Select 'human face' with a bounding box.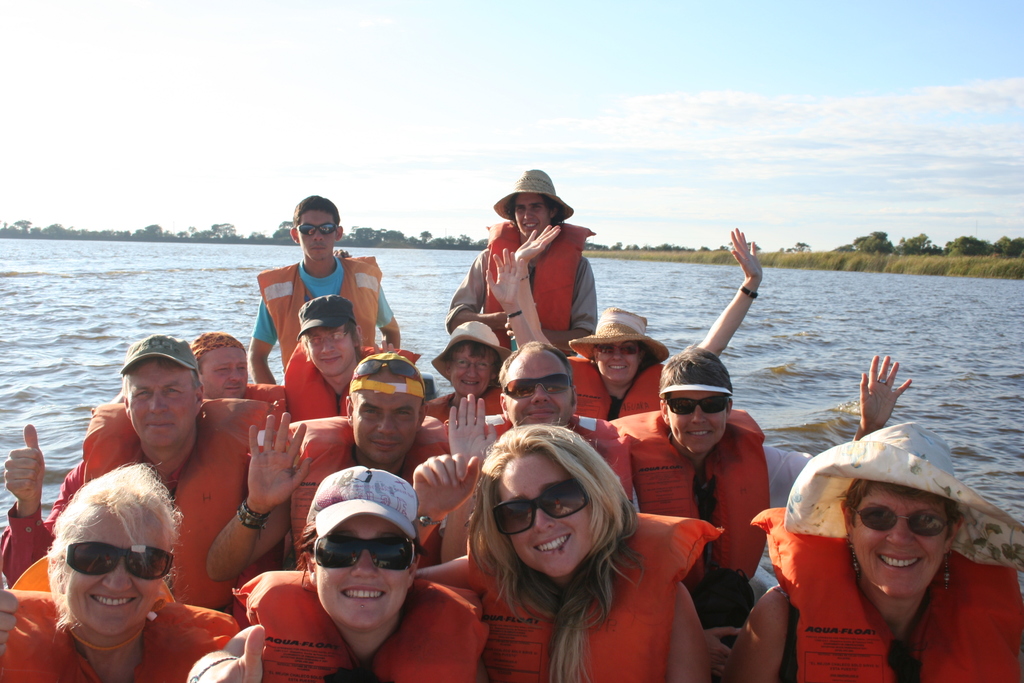
[left=66, top=500, right=159, bottom=635].
